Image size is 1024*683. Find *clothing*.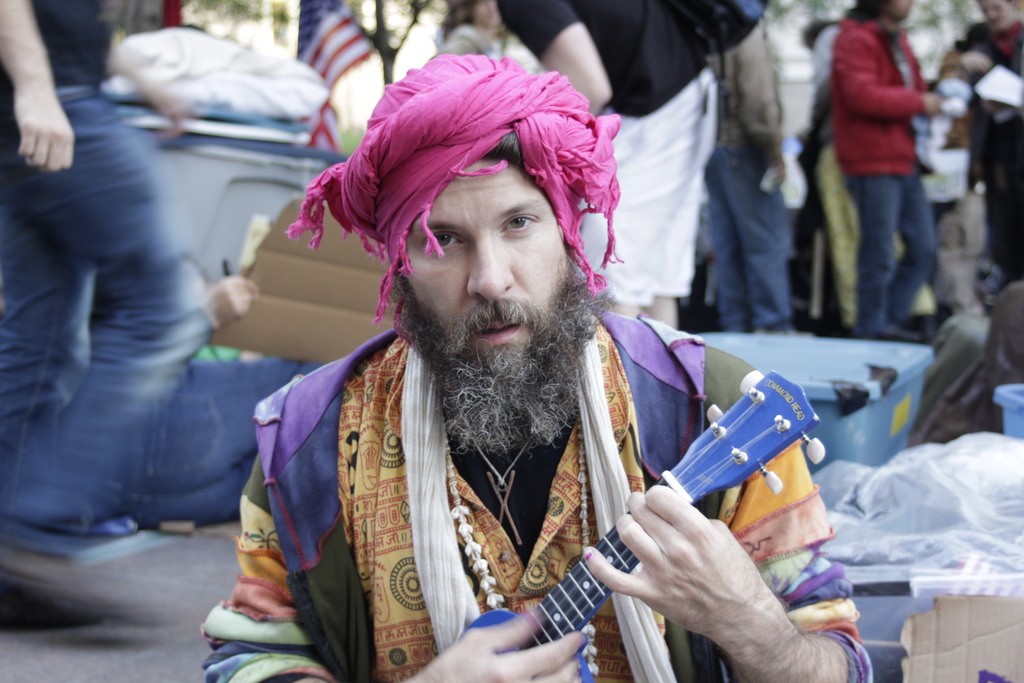
BBox(0, 0, 207, 532).
